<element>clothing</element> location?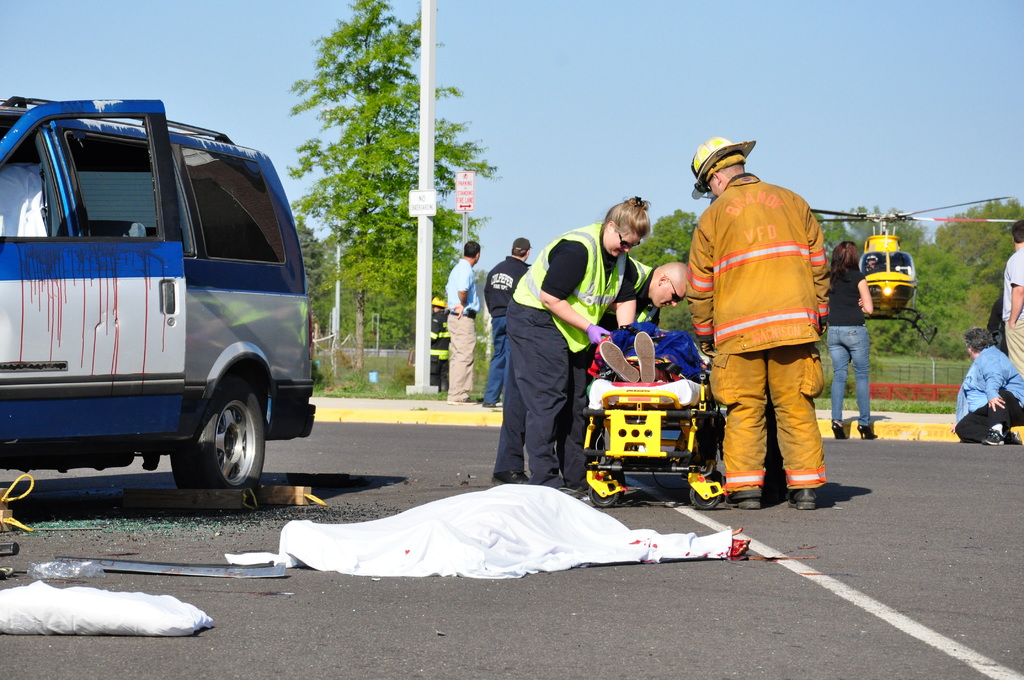
x1=492, y1=223, x2=633, y2=476
